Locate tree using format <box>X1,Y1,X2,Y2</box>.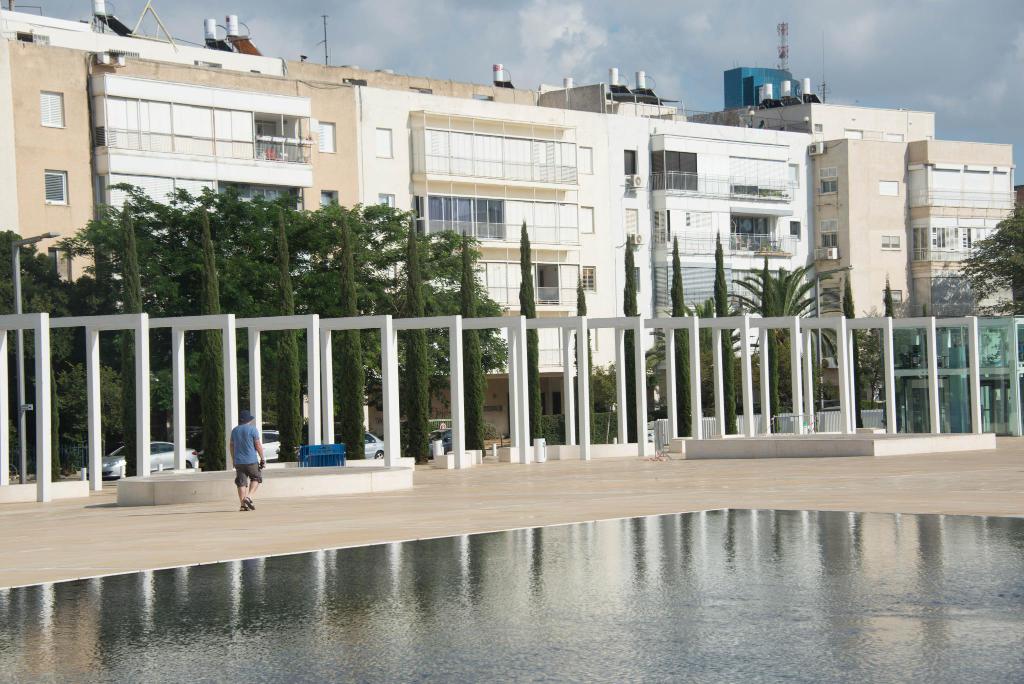
<box>673,234,696,437</box>.
